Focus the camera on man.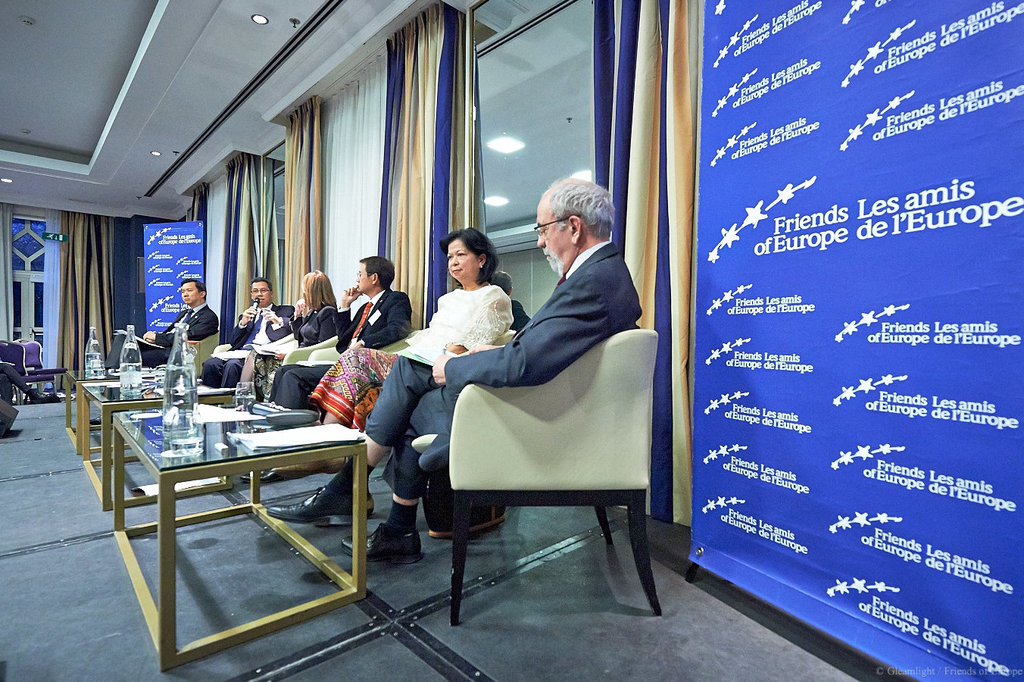
Focus region: BBox(134, 279, 217, 362).
